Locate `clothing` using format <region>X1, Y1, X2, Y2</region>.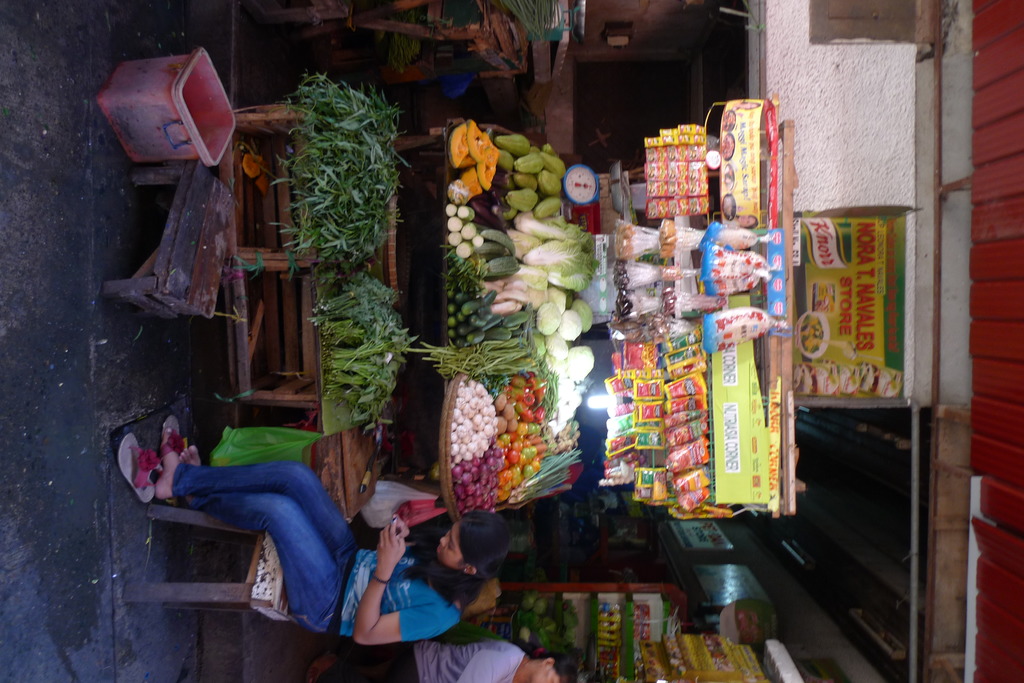
<region>154, 405, 473, 656</region>.
